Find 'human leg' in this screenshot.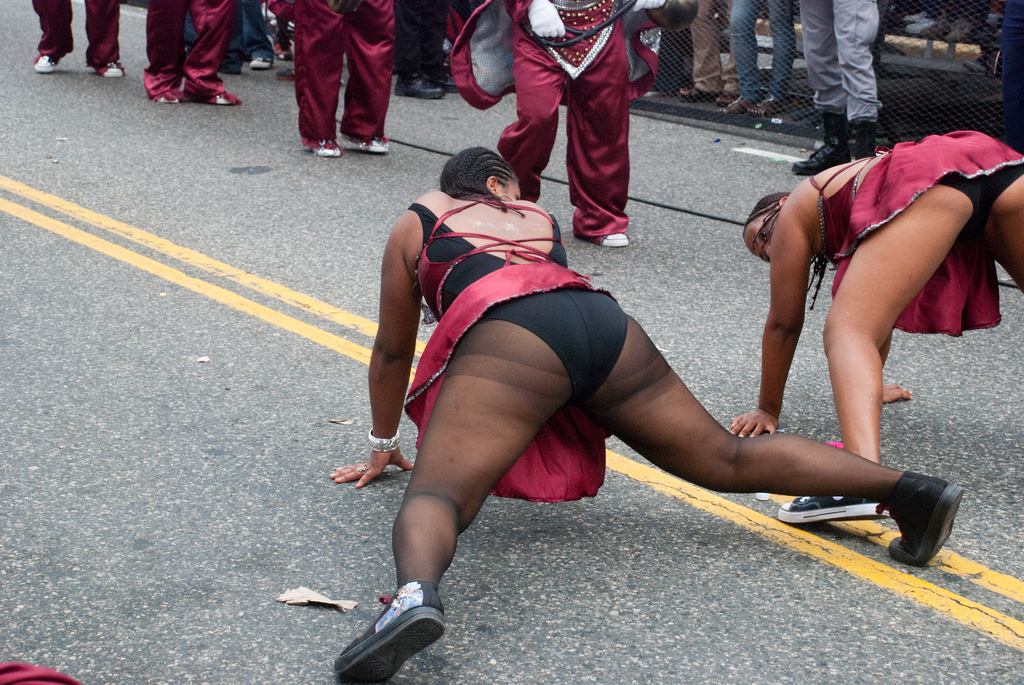
The bounding box for 'human leg' is (x1=239, y1=0, x2=276, y2=71).
